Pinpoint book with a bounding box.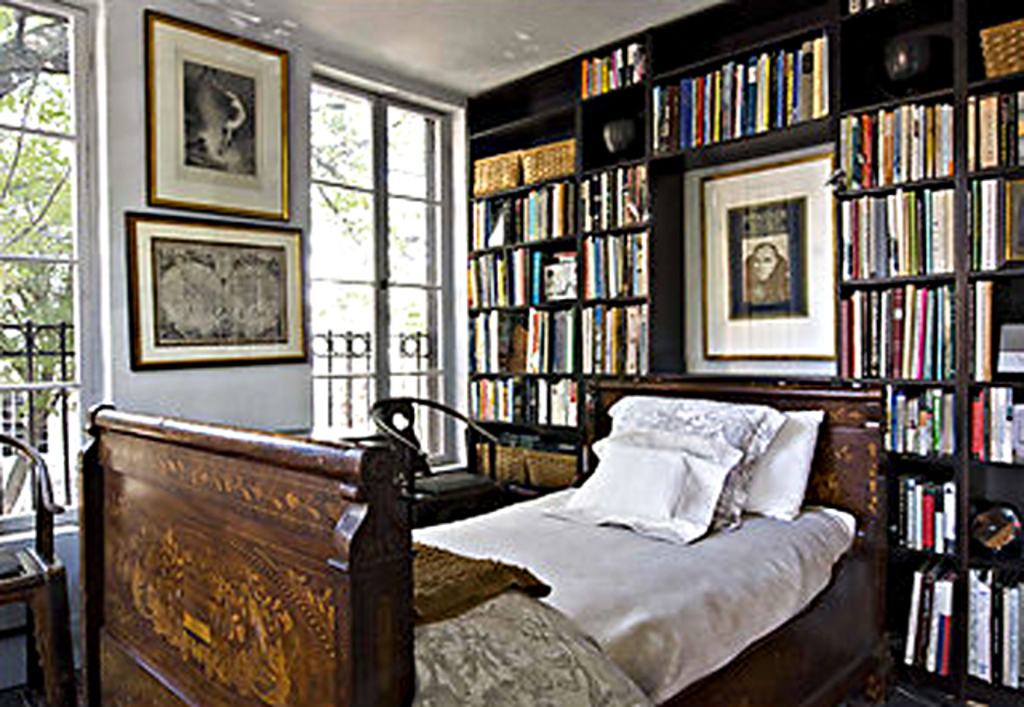
<box>928,189,957,274</box>.
